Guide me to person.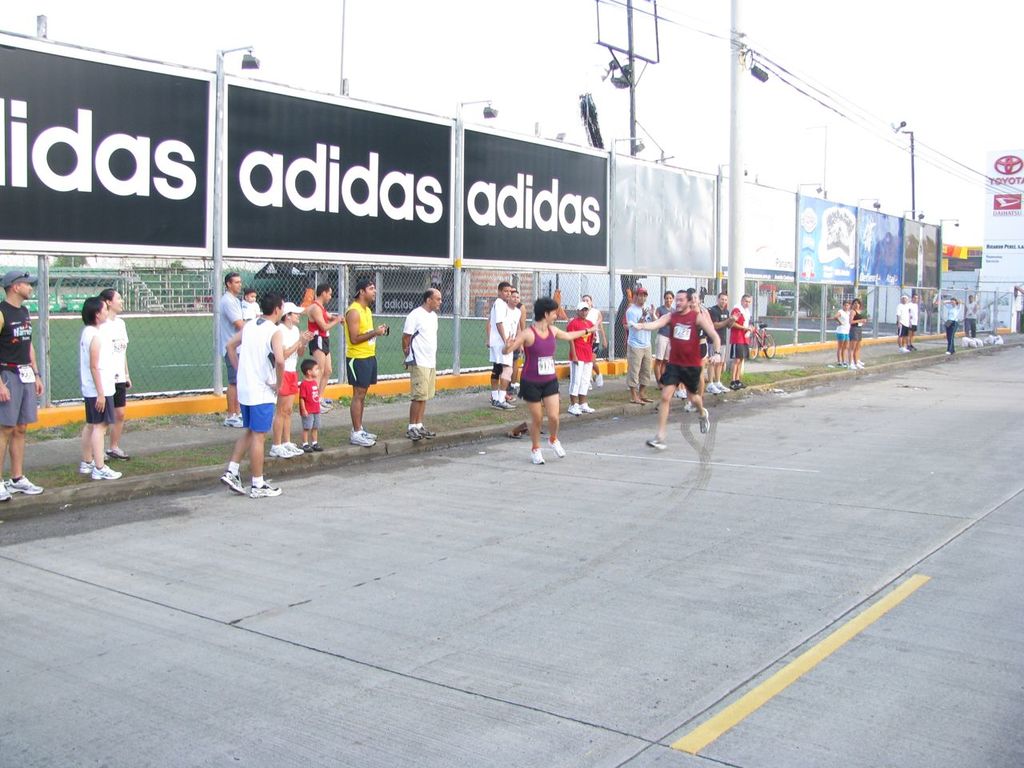
Guidance: box=[505, 298, 597, 460].
